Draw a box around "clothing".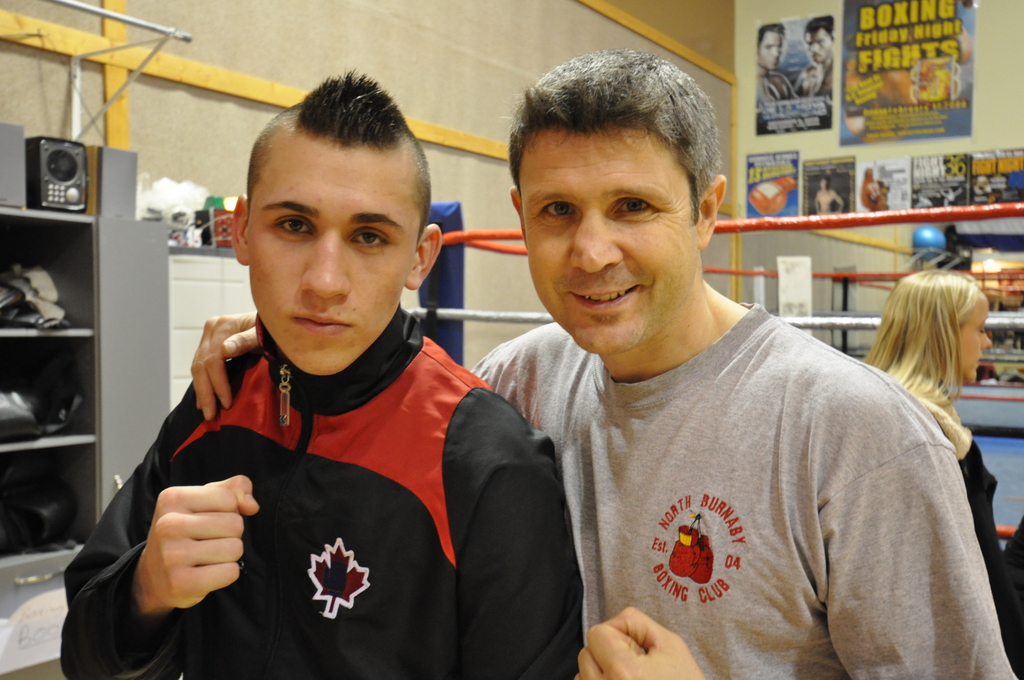
{"x1": 908, "y1": 382, "x2": 991, "y2": 590}.
